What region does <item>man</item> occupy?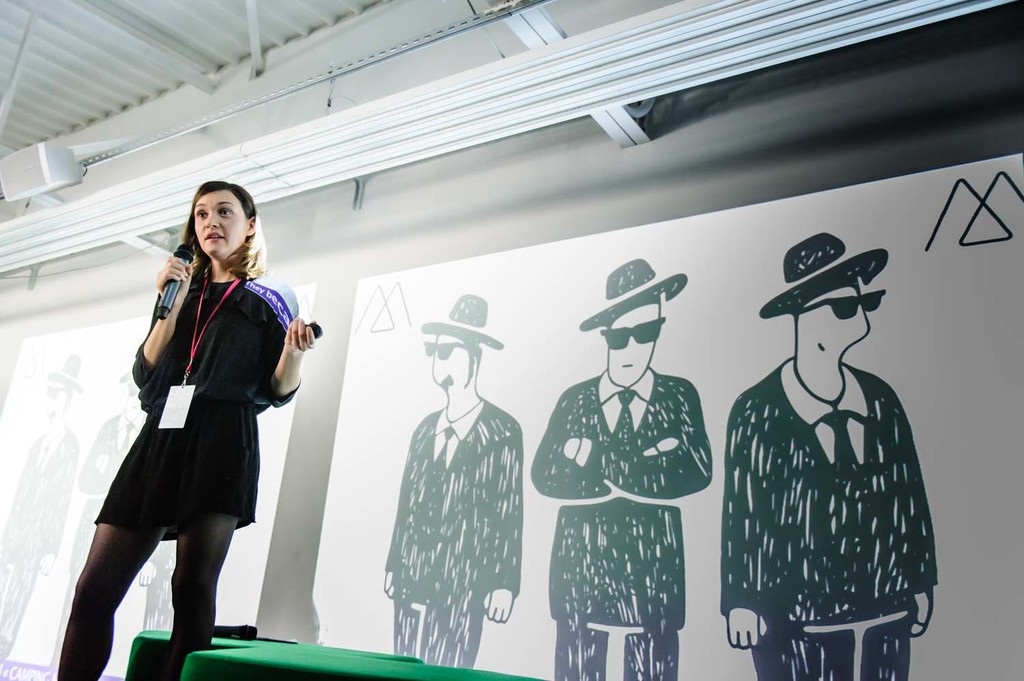
locate(528, 250, 709, 680).
